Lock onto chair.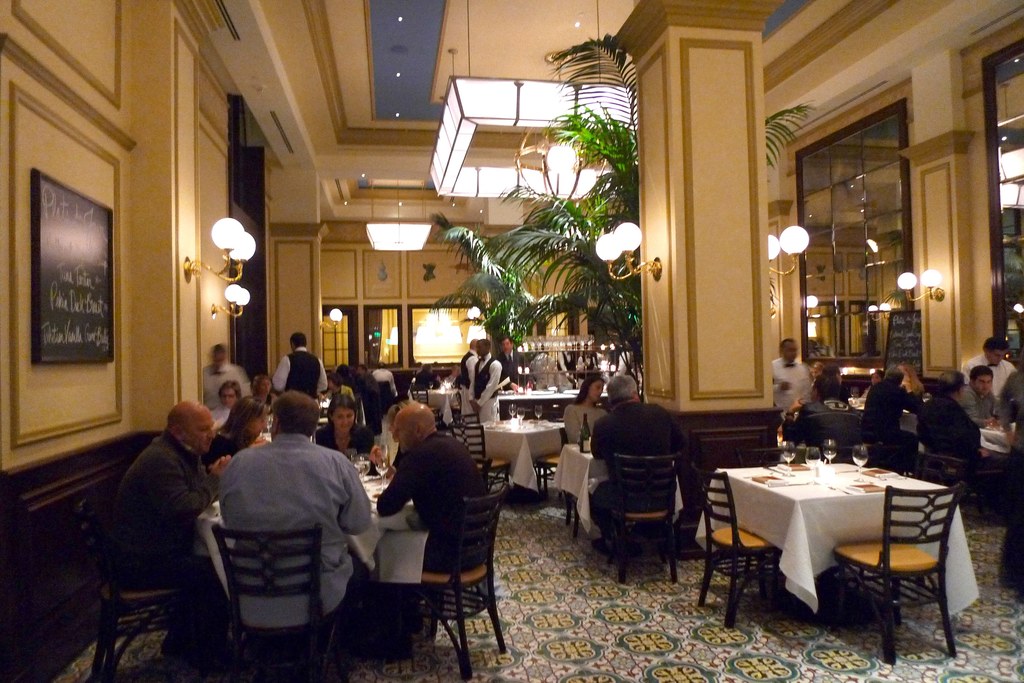
Locked: bbox(822, 481, 955, 669).
